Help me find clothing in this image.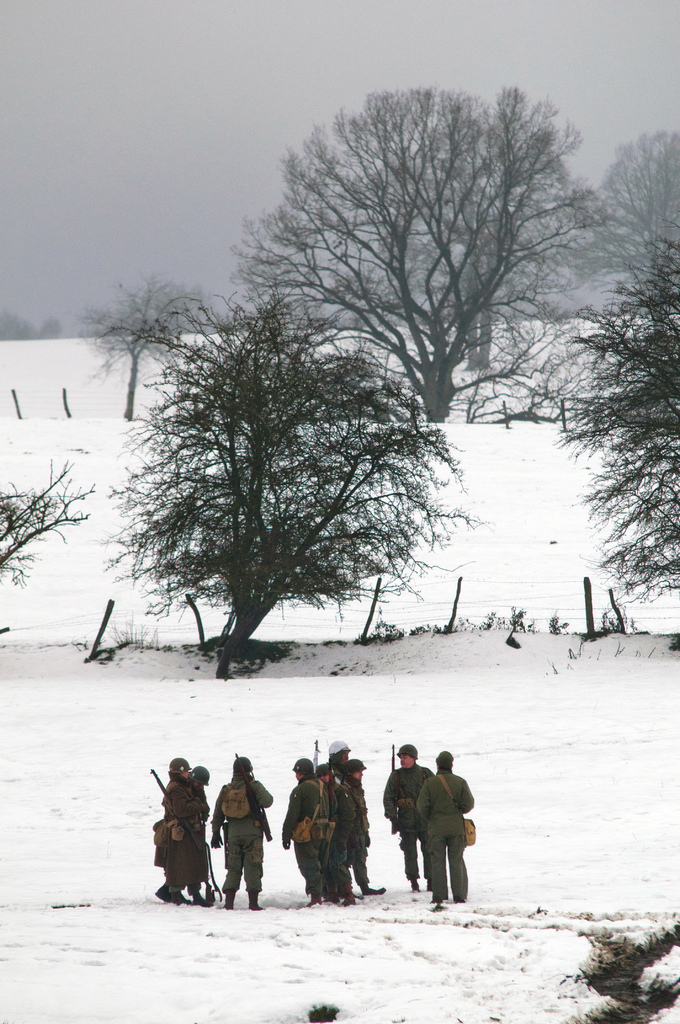
Found it: pyautogui.locateOnScreen(325, 770, 344, 802).
